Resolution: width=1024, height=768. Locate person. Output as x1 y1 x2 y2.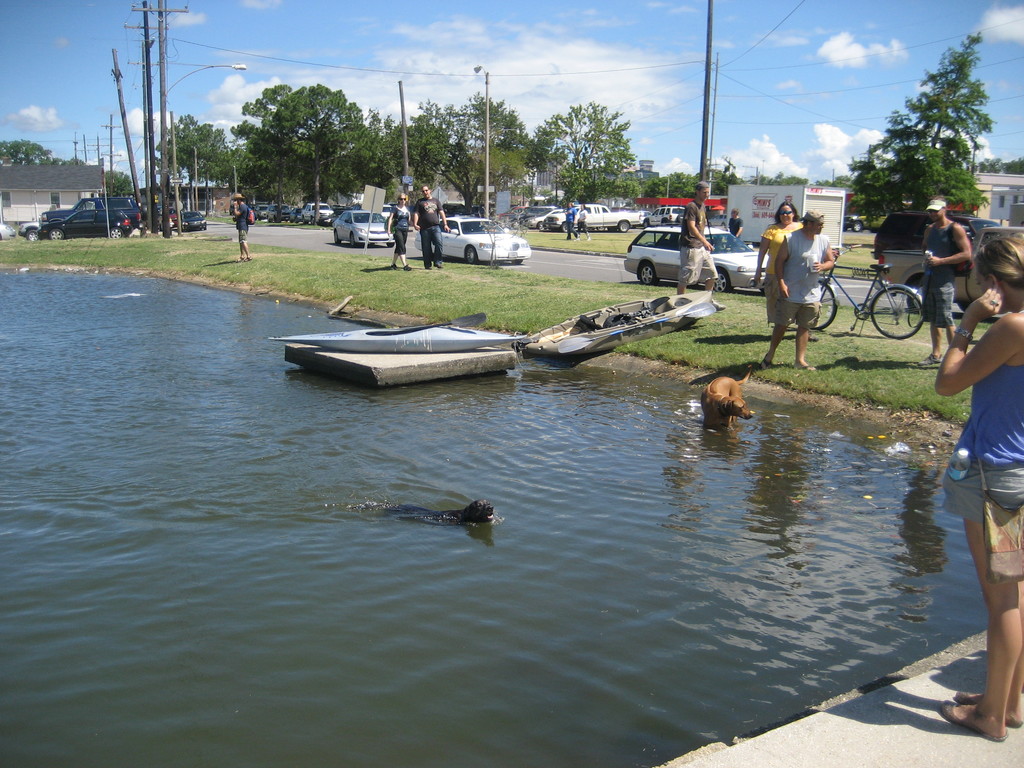
917 192 970 364.
